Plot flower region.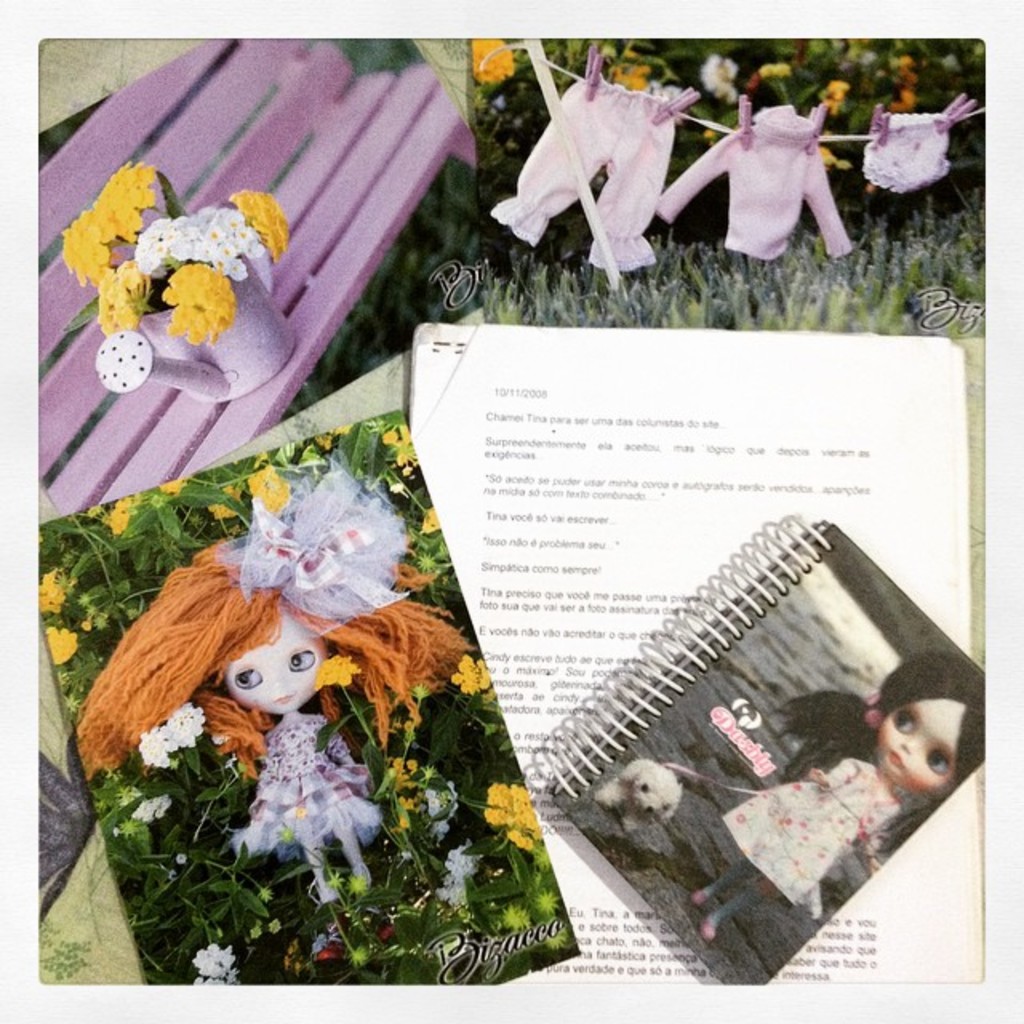
Plotted at l=30, t=574, r=78, b=616.
